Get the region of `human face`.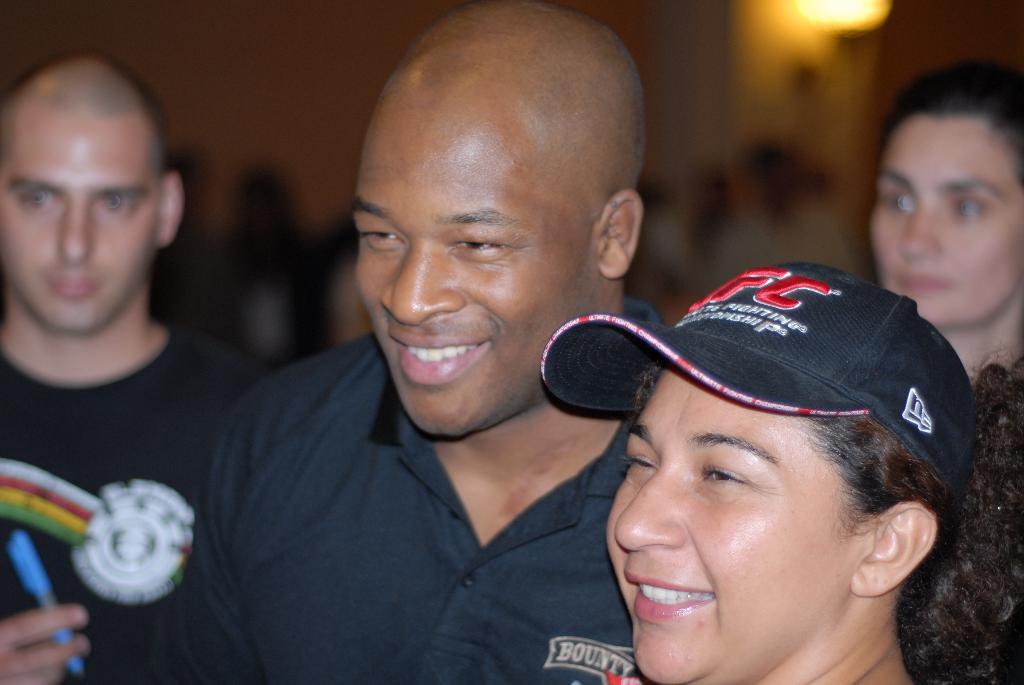
left=865, top=116, right=1023, bottom=326.
